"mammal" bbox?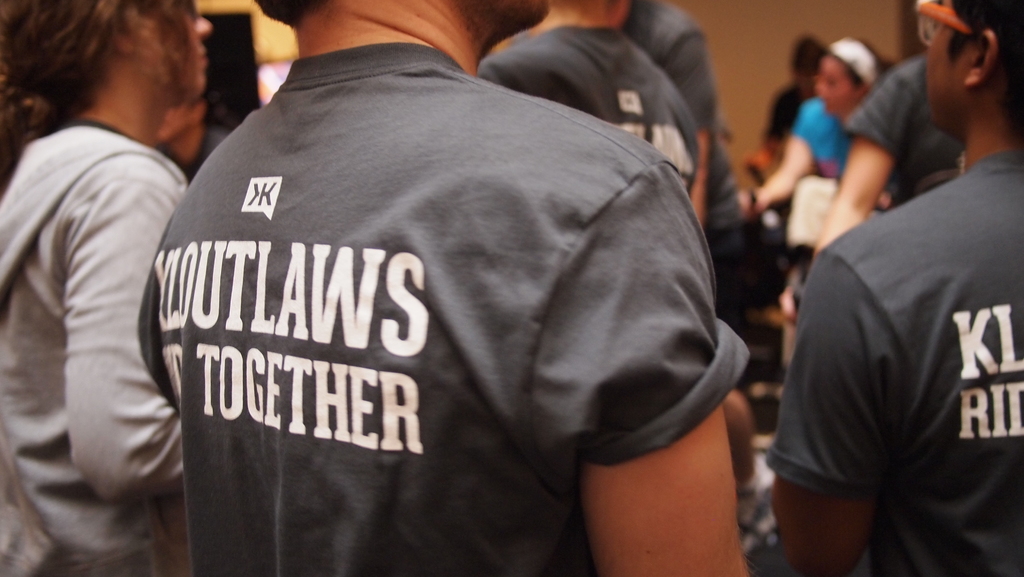
[0, 0, 189, 576]
